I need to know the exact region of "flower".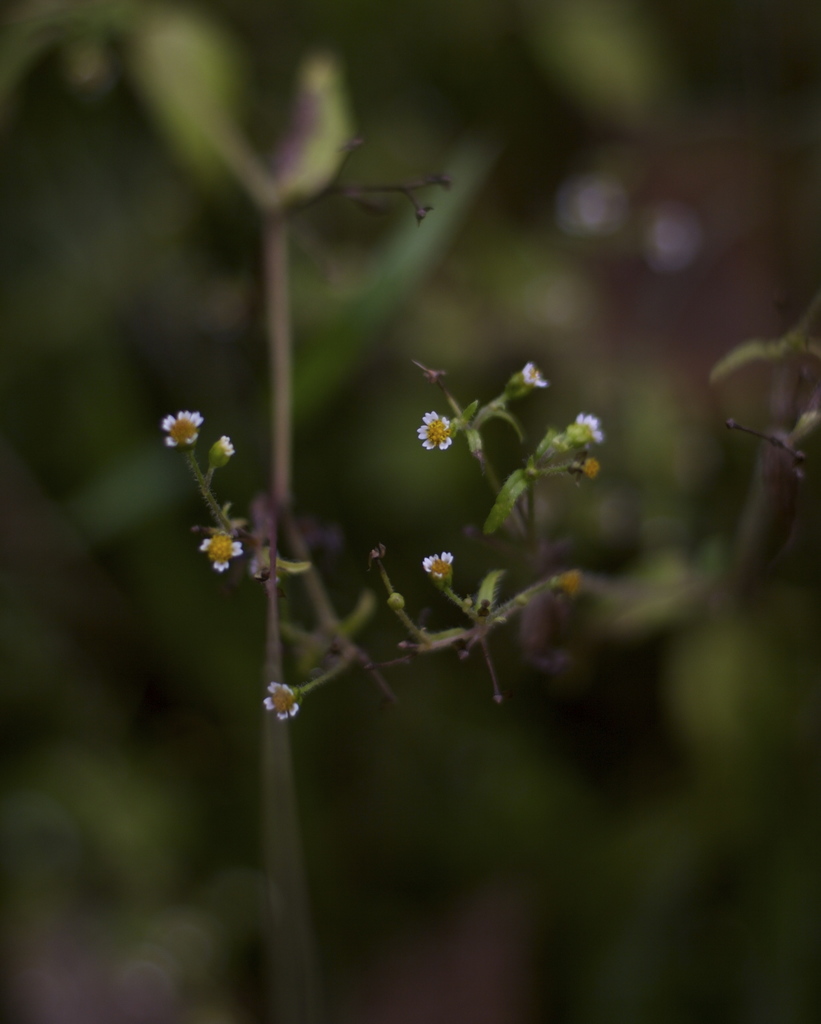
Region: rect(578, 412, 601, 447).
